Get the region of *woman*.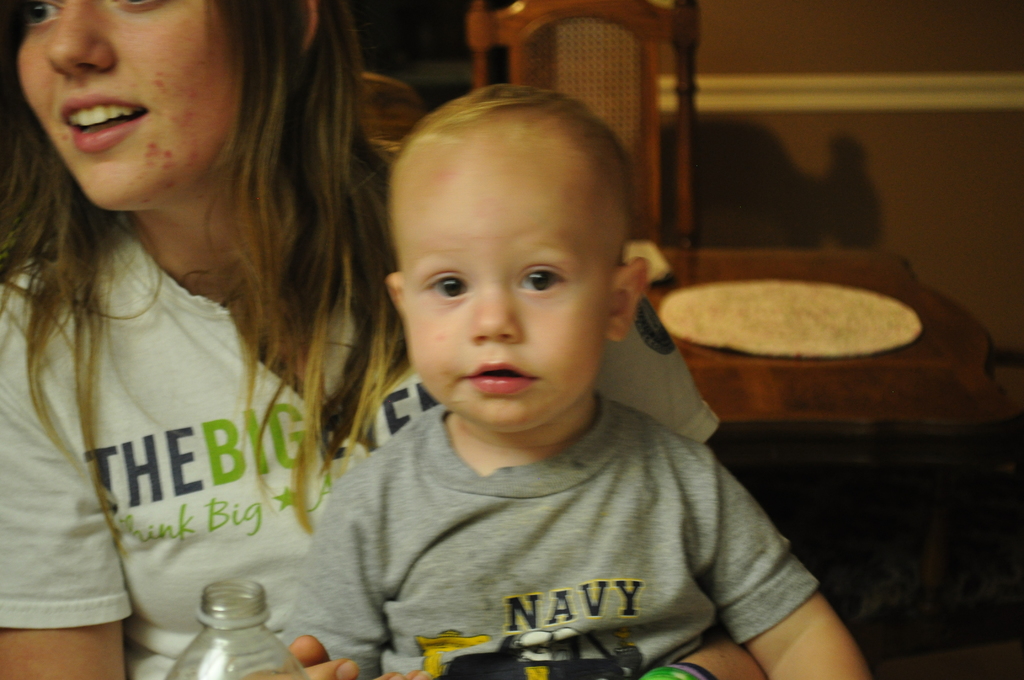
crop(0, 0, 759, 679).
